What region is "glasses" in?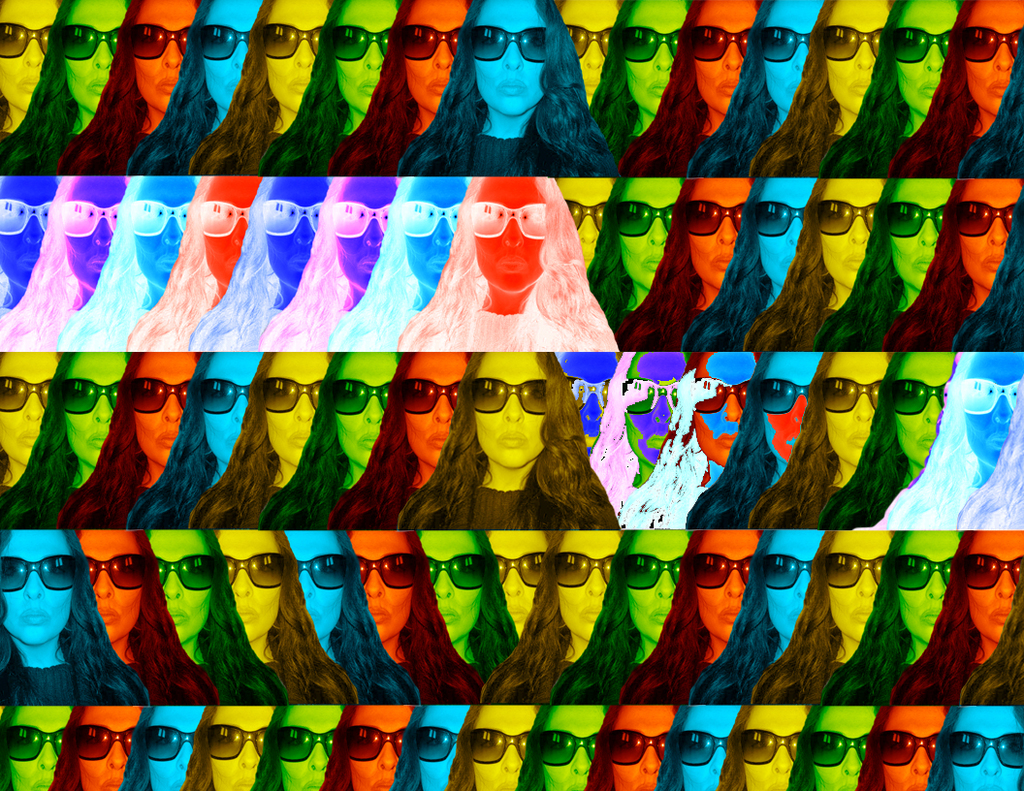
[77, 725, 140, 759].
